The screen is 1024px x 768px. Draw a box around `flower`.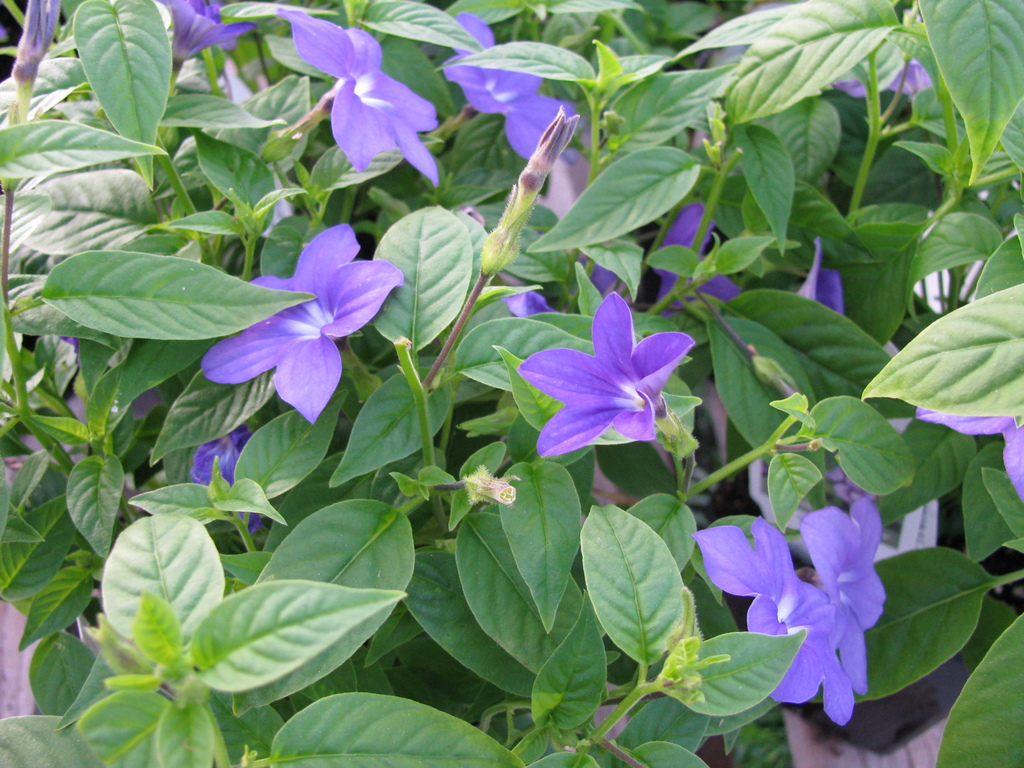
bbox=(472, 108, 579, 276).
